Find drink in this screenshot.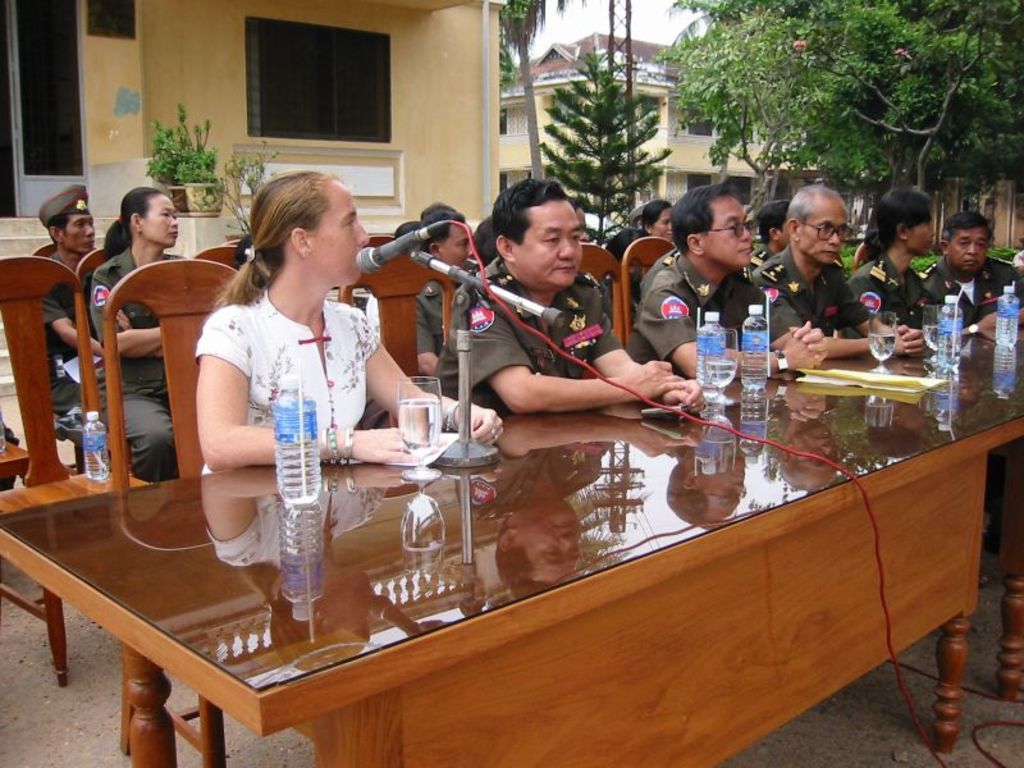
The bounding box for drink is detection(271, 374, 320, 509).
